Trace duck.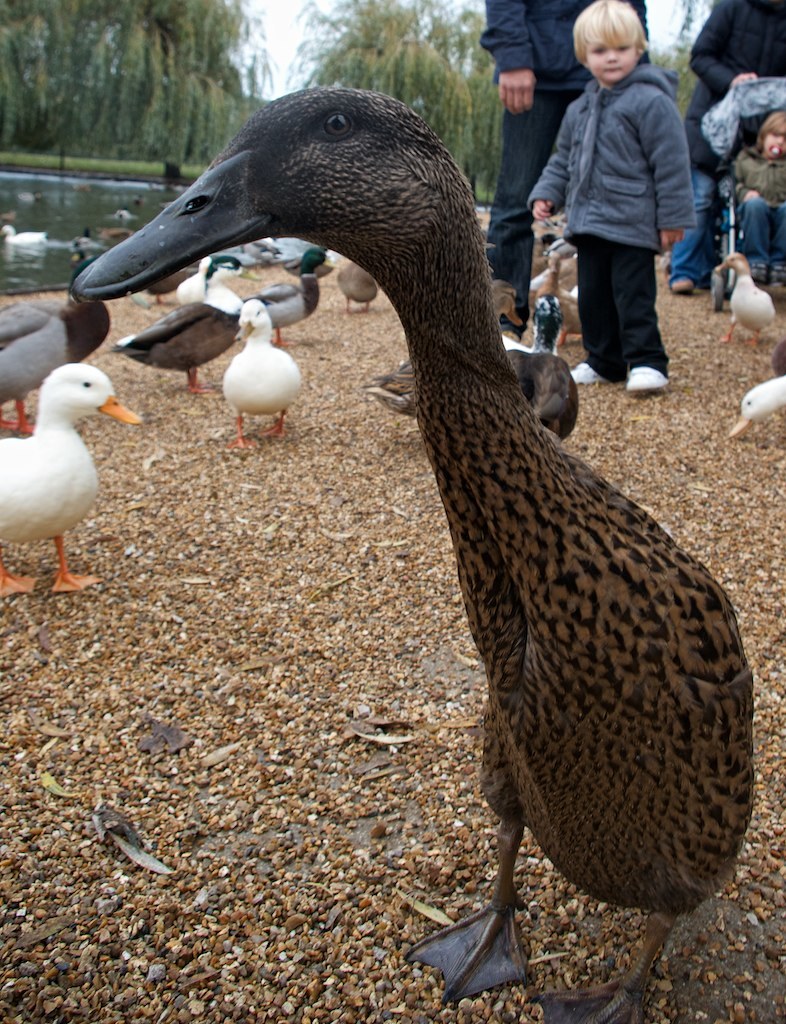
Traced to {"left": 0, "top": 259, "right": 128, "bottom": 447}.
